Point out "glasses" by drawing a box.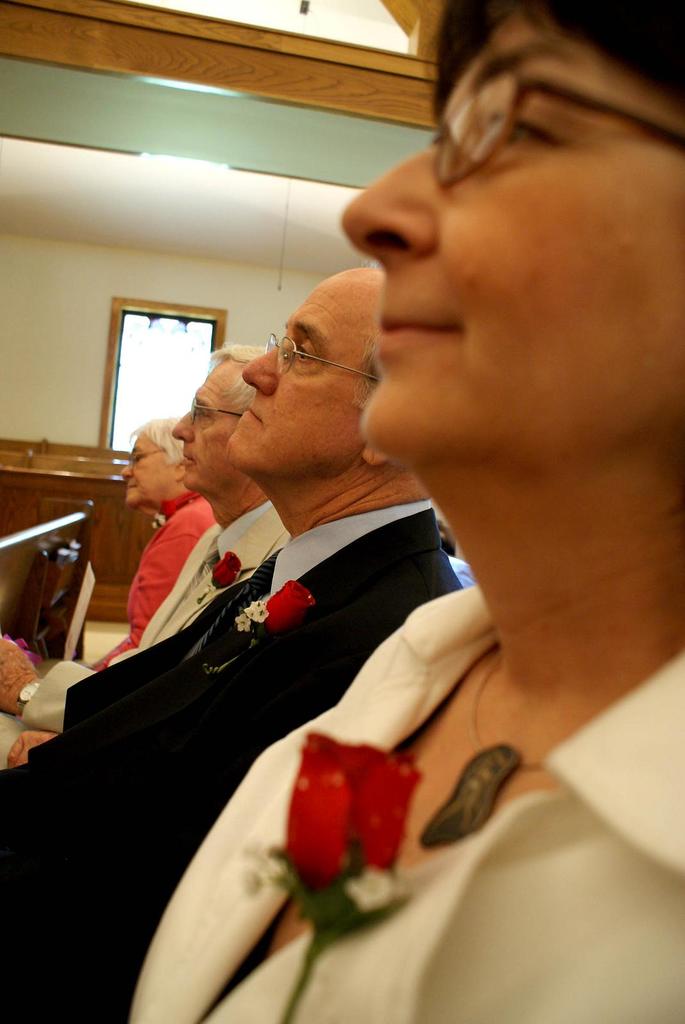
130/447/163/463.
